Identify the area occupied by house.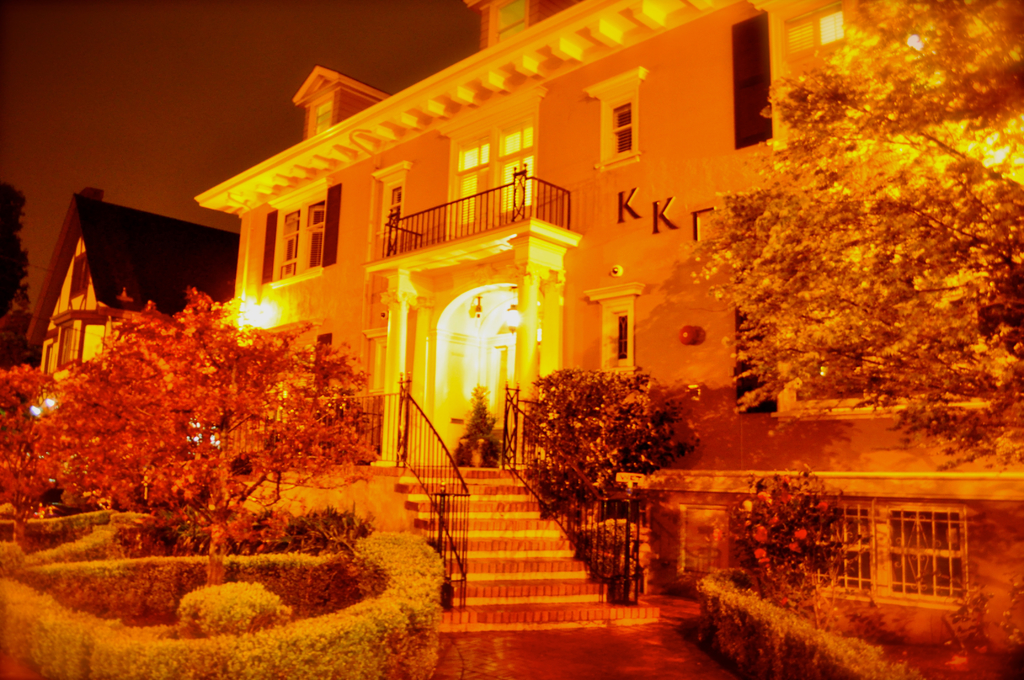
Area: {"left": 191, "top": 0, "right": 1023, "bottom": 663}.
